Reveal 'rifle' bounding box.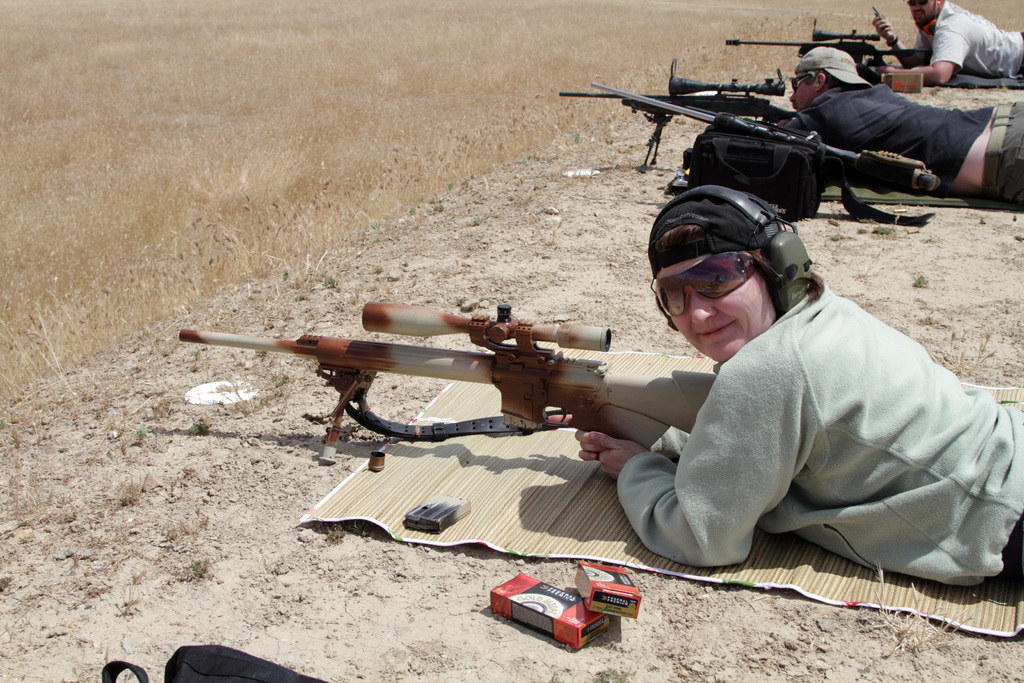
Revealed: x1=589, y1=81, x2=934, y2=214.
